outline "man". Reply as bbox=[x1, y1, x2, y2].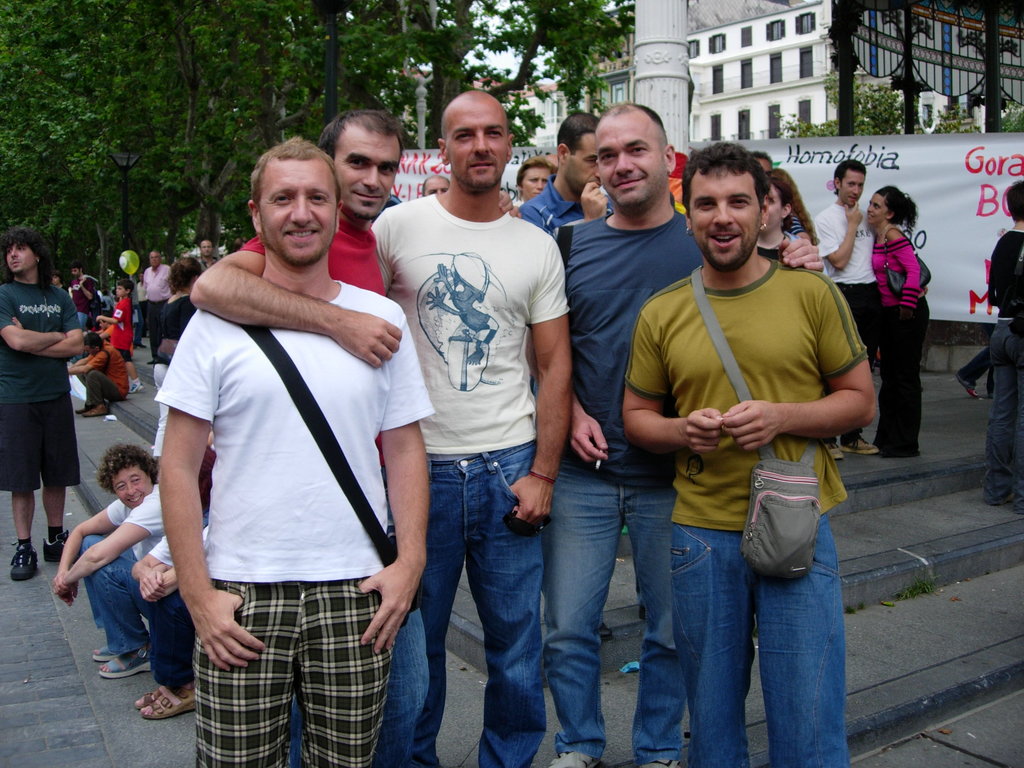
bbox=[807, 157, 885, 462].
